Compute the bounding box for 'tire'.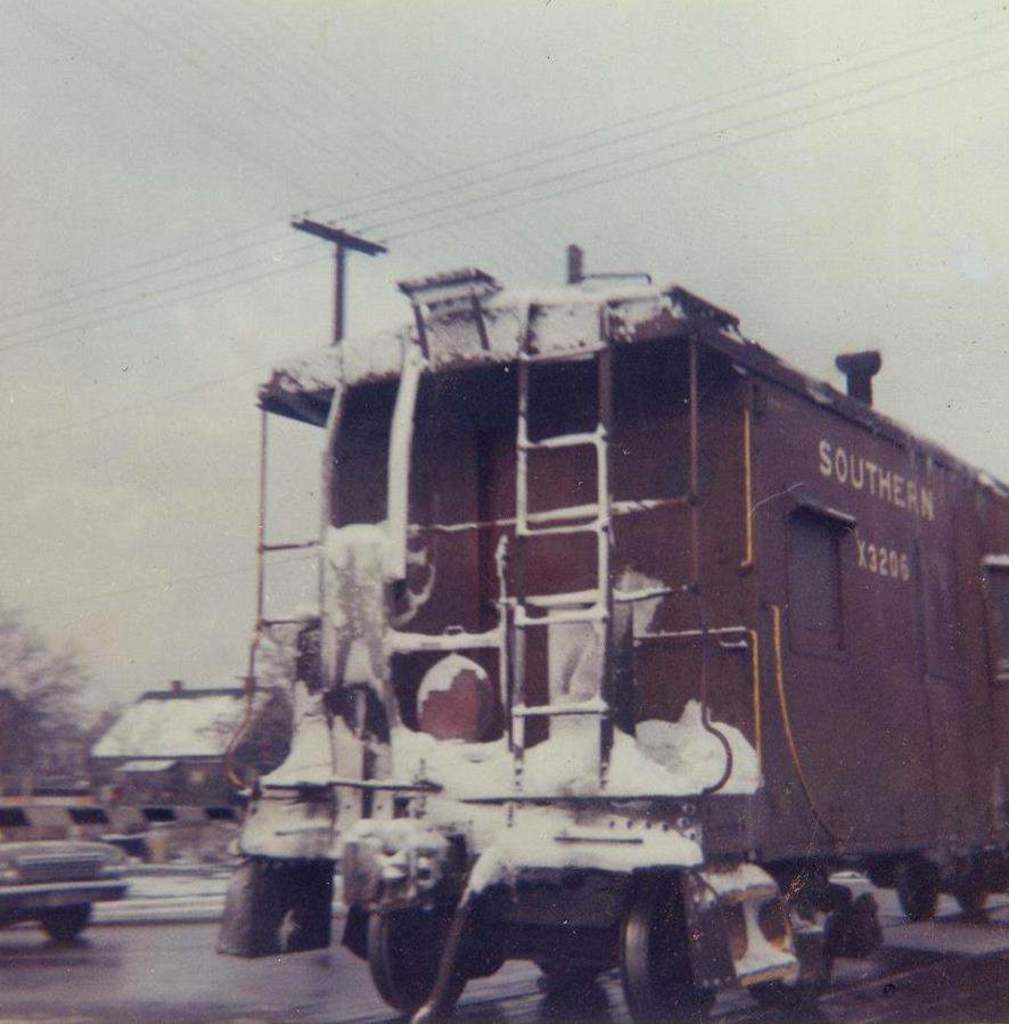
bbox=[347, 907, 466, 1016].
